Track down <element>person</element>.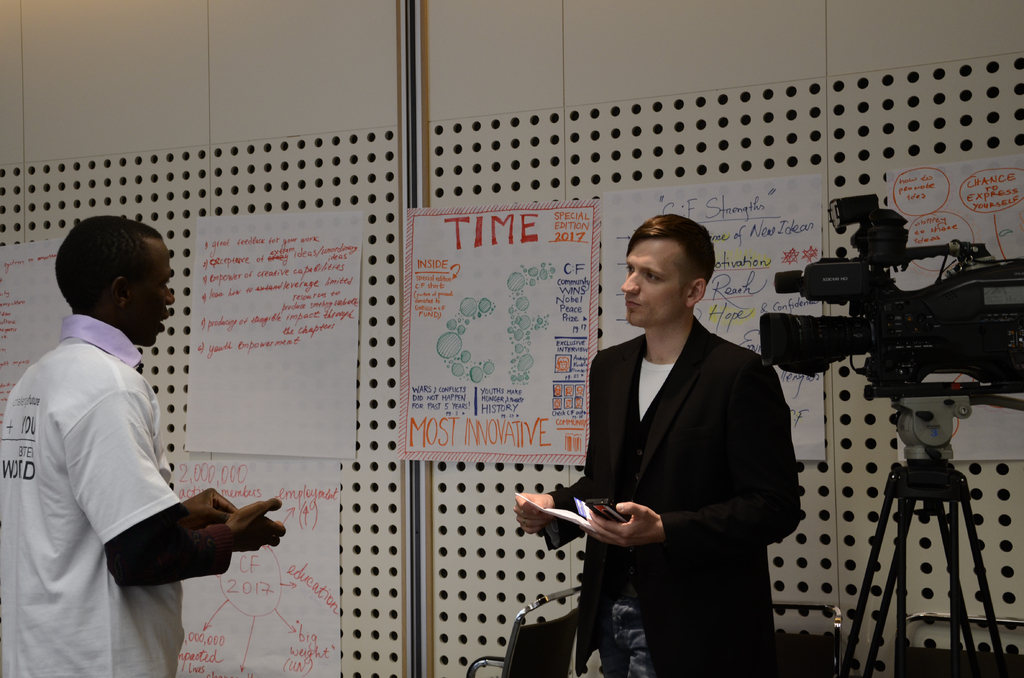
Tracked to x1=0 y1=213 x2=280 y2=677.
